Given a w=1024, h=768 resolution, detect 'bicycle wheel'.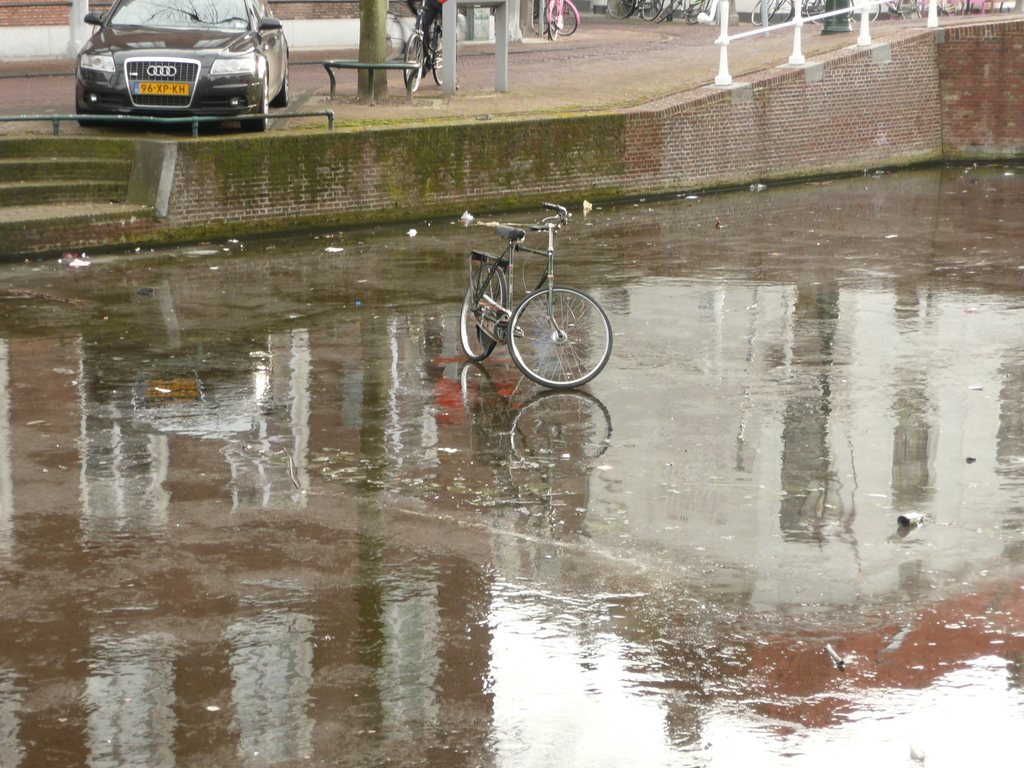
box(749, 0, 781, 25).
